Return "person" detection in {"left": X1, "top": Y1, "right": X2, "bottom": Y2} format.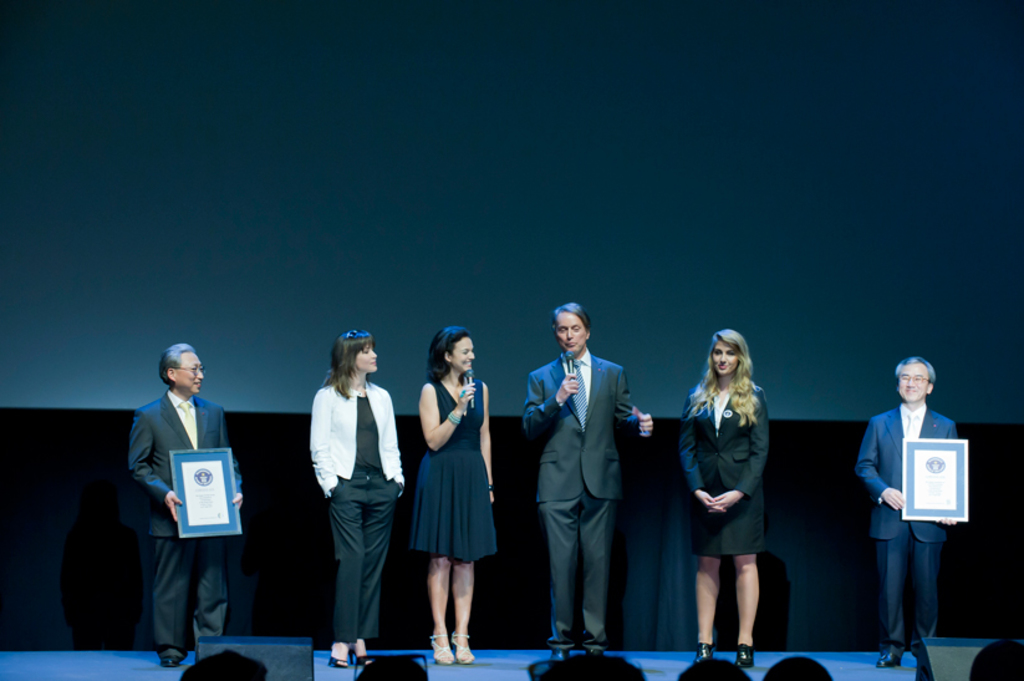
{"left": 310, "top": 326, "right": 404, "bottom": 665}.
